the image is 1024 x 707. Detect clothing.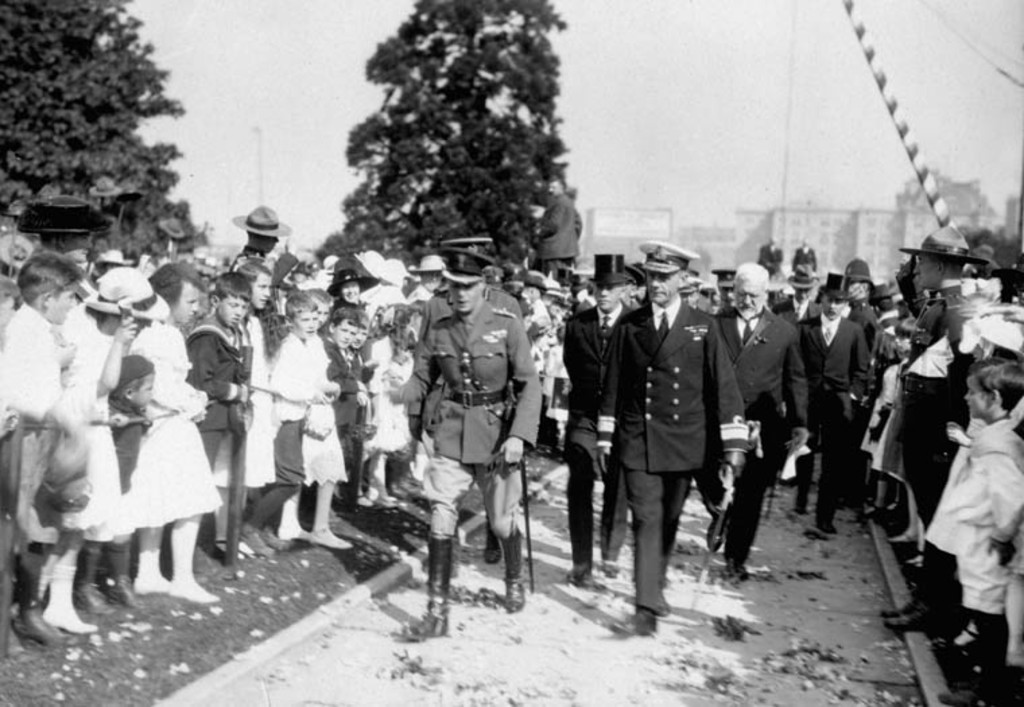
Detection: [left=265, top=331, right=327, bottom=483].
